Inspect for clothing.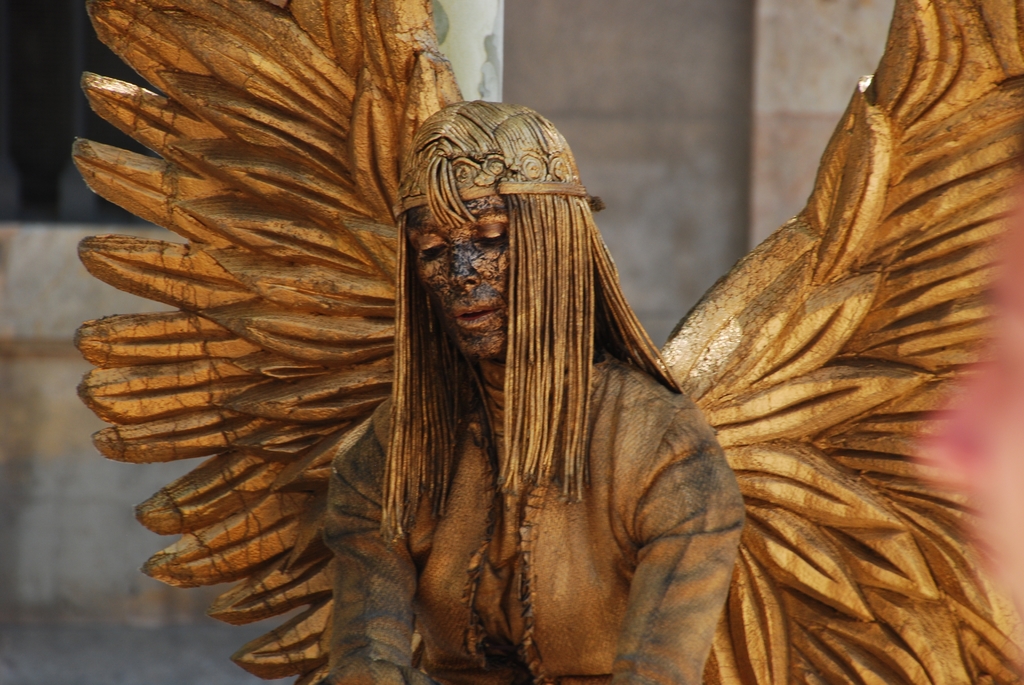
Inspection: region(4, 0, 1023, 684).
